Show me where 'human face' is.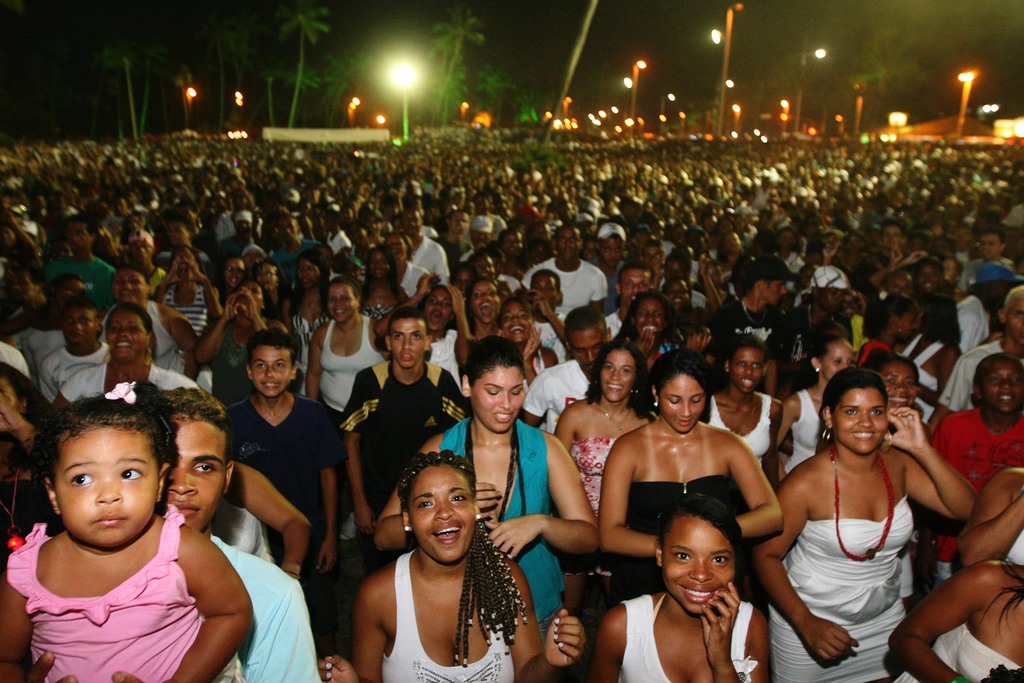
'human face' is at l=731, t=342, r=764, b=387.
